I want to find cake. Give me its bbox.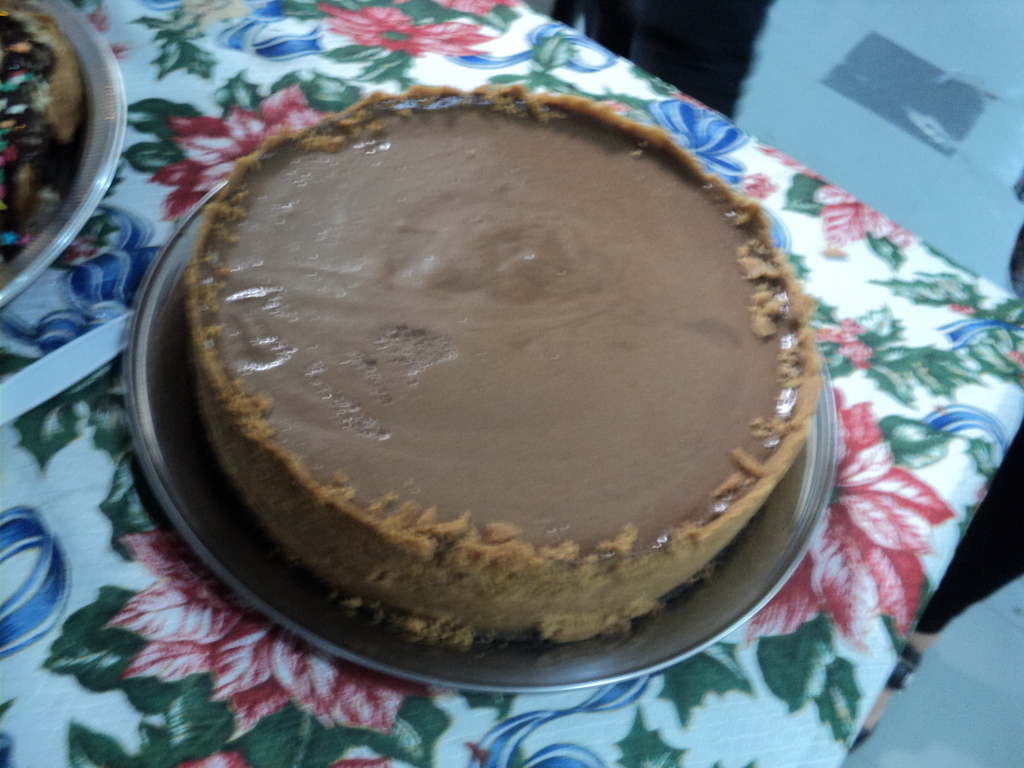
l=0, t=0, r=90, b=267.
